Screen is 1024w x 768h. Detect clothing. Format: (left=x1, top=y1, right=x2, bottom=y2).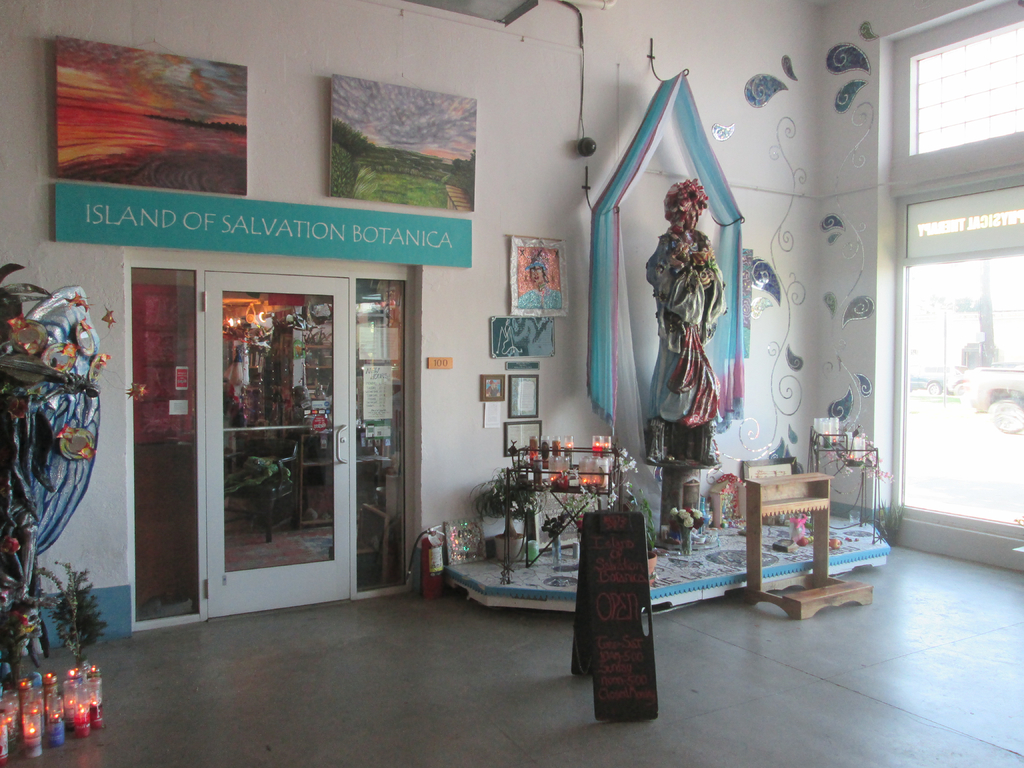
(left=514, top=284, right=563, bottom=308).
